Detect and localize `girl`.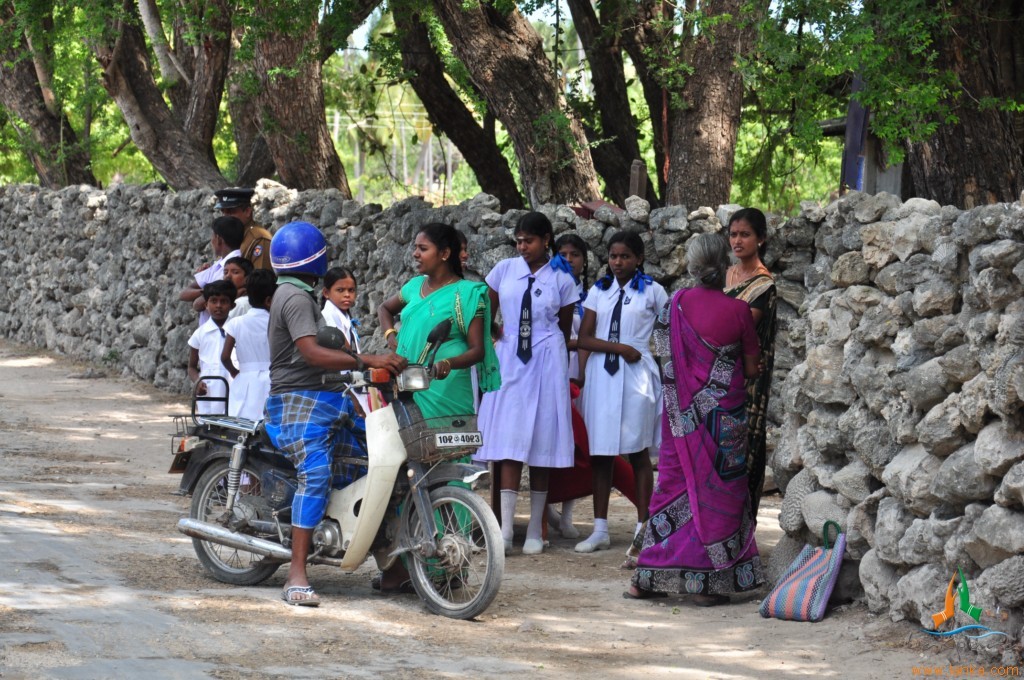
Localized at box(184, 278, 236, 413).
